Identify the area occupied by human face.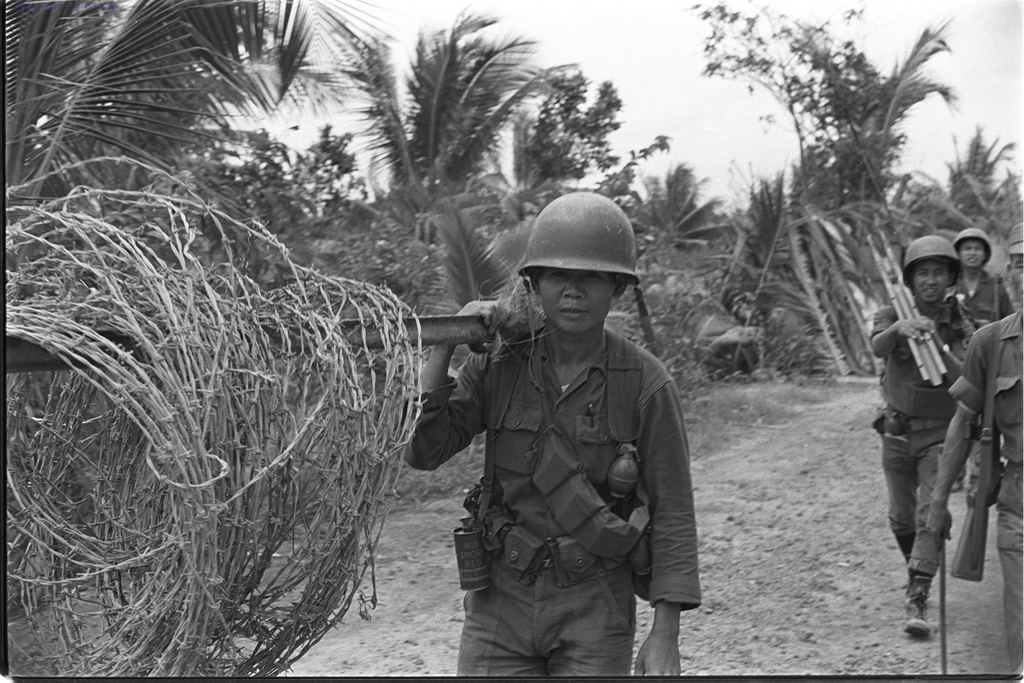
Area: locate(1009, 258, 1023, 297).
